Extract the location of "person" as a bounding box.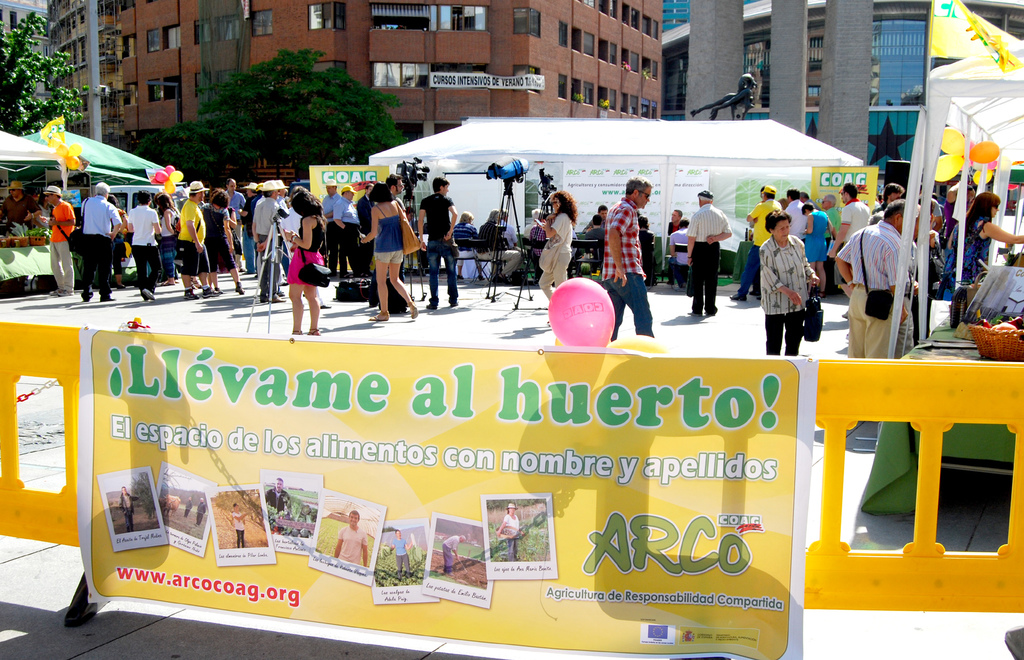
x1=830, y1=199, x2=910, y2=359.
